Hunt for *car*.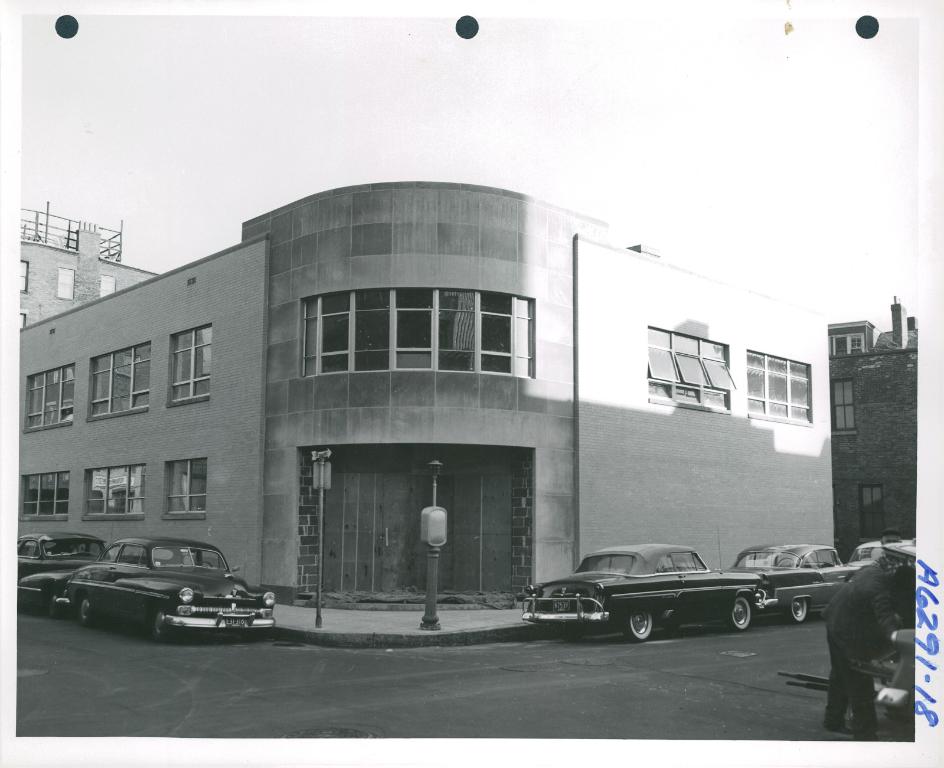
Hunted down at 68,537,273,645.
